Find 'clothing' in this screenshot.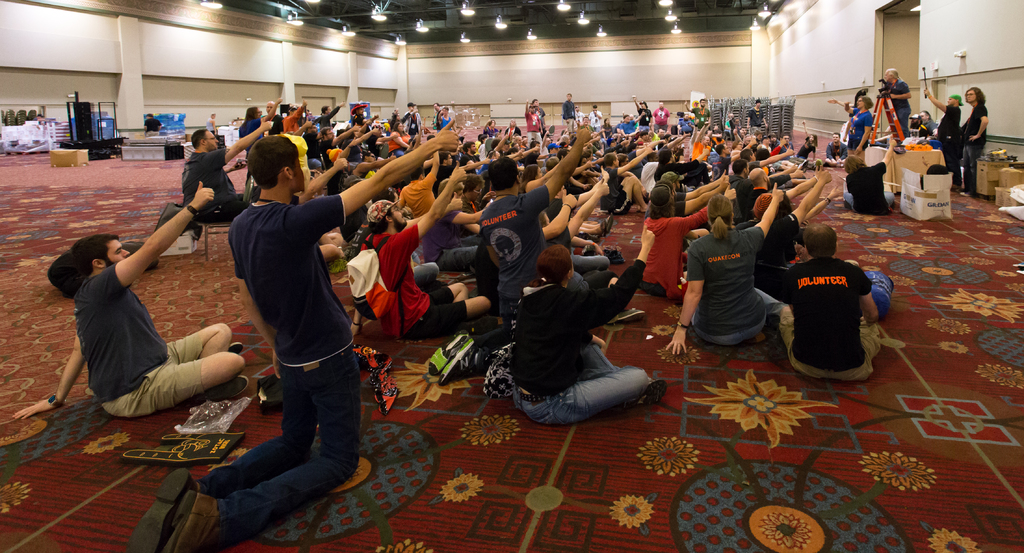
The bounding box for 'clothing' is Rect(180, 141, 250, 218).
